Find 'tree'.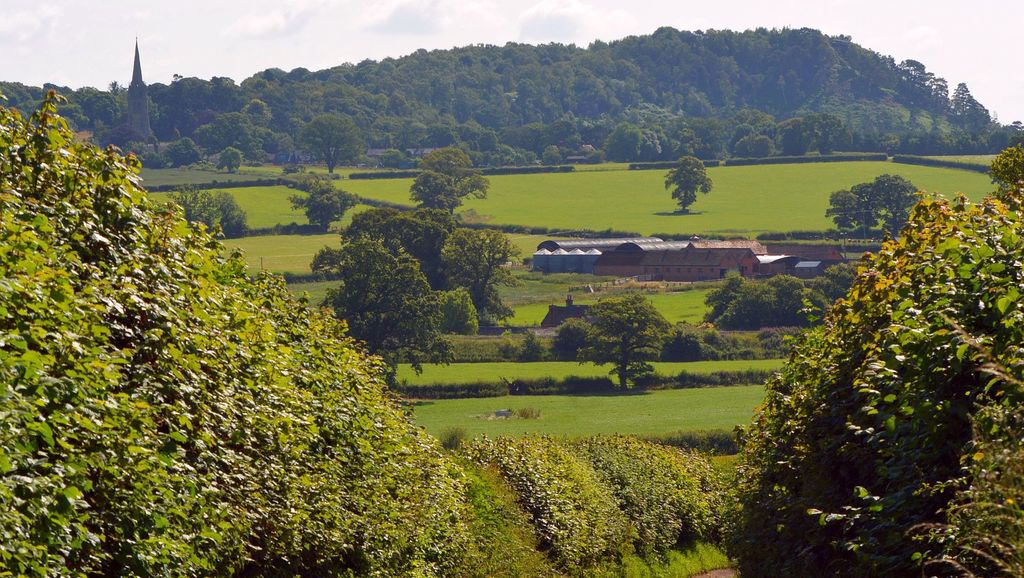
{"left": 828, "top": 185, "right": 856, "bottom": 231}.
